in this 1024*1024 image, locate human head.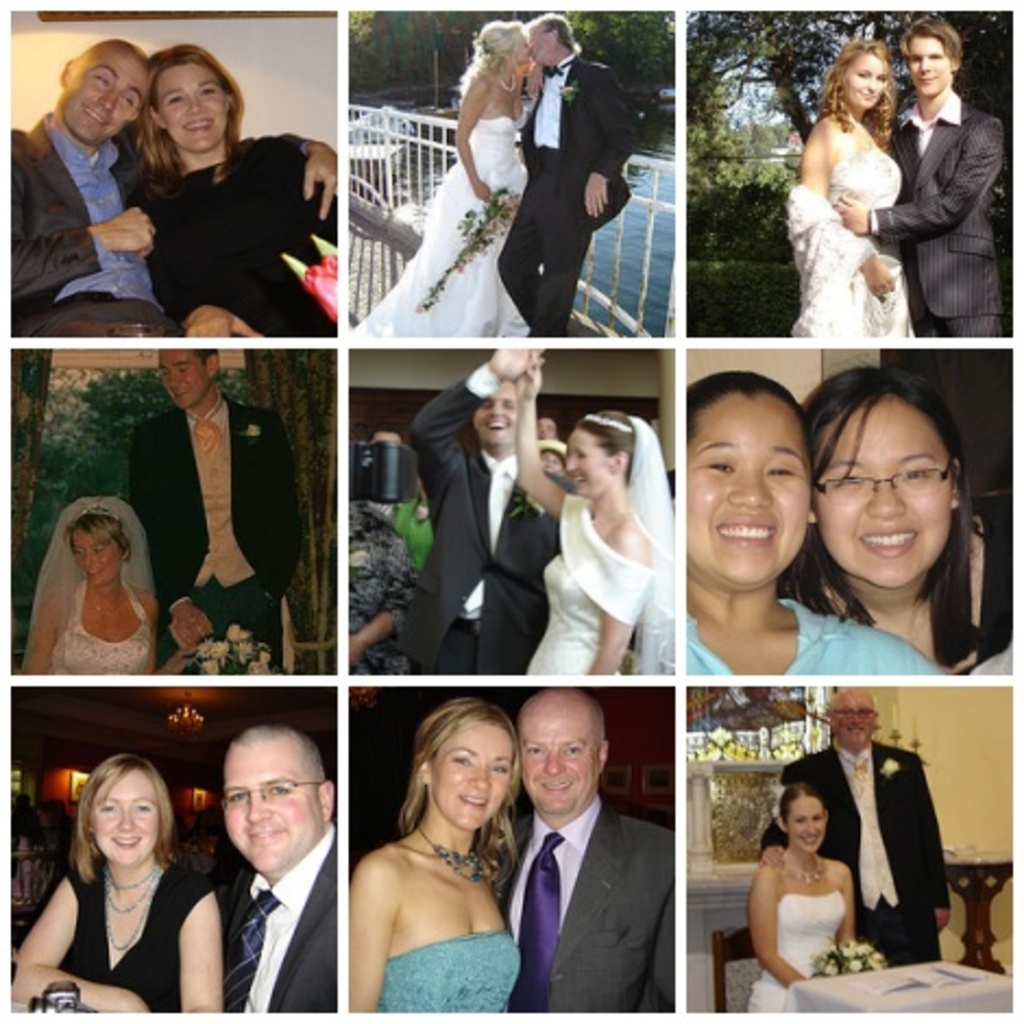
Bounding box: (left=900, top=13, right=967, bottom=94).
